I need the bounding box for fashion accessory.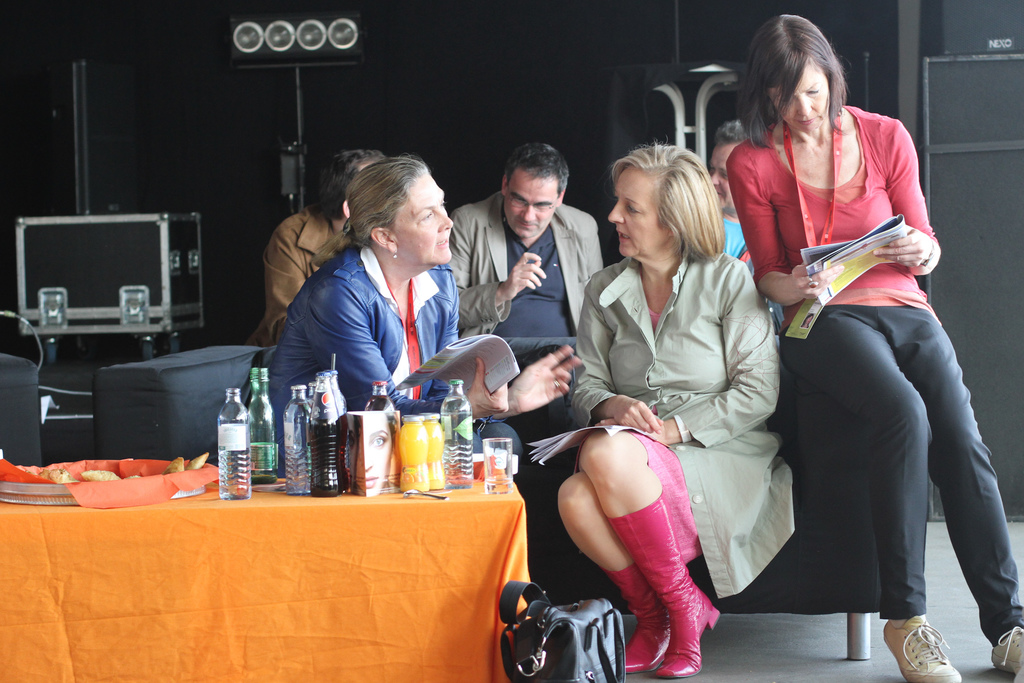
Here it is: l=881, t=618, r=957, b=682.
